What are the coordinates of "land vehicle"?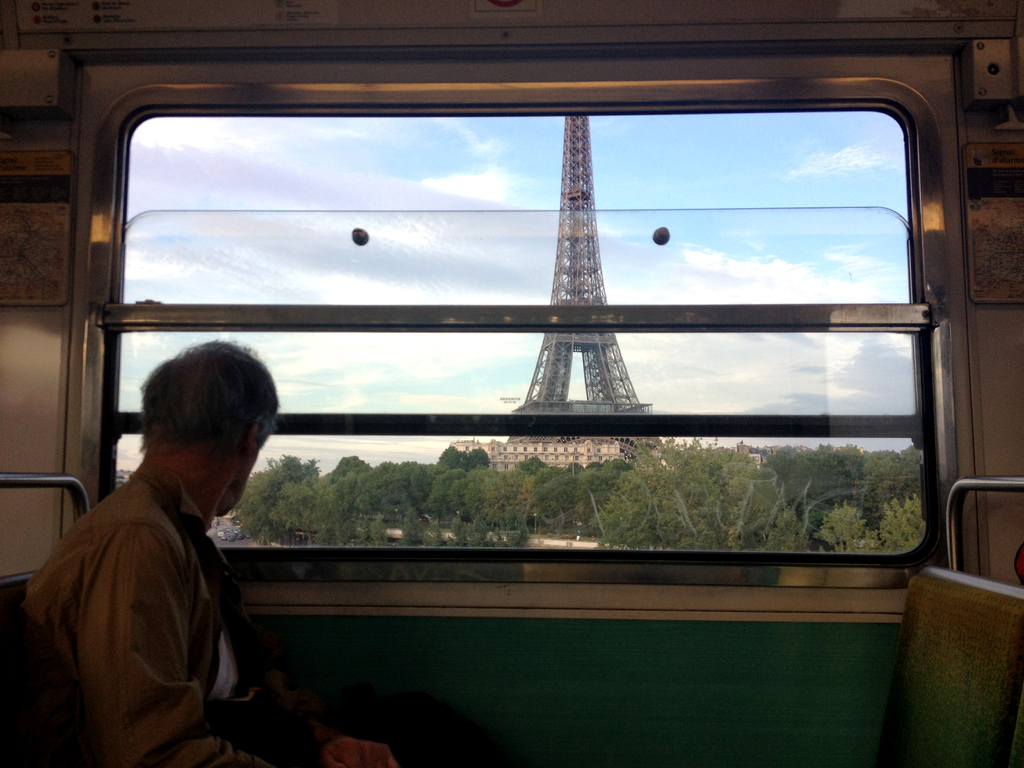
pyautogui.locateOnScreen(60, 24, 1023, 752).
